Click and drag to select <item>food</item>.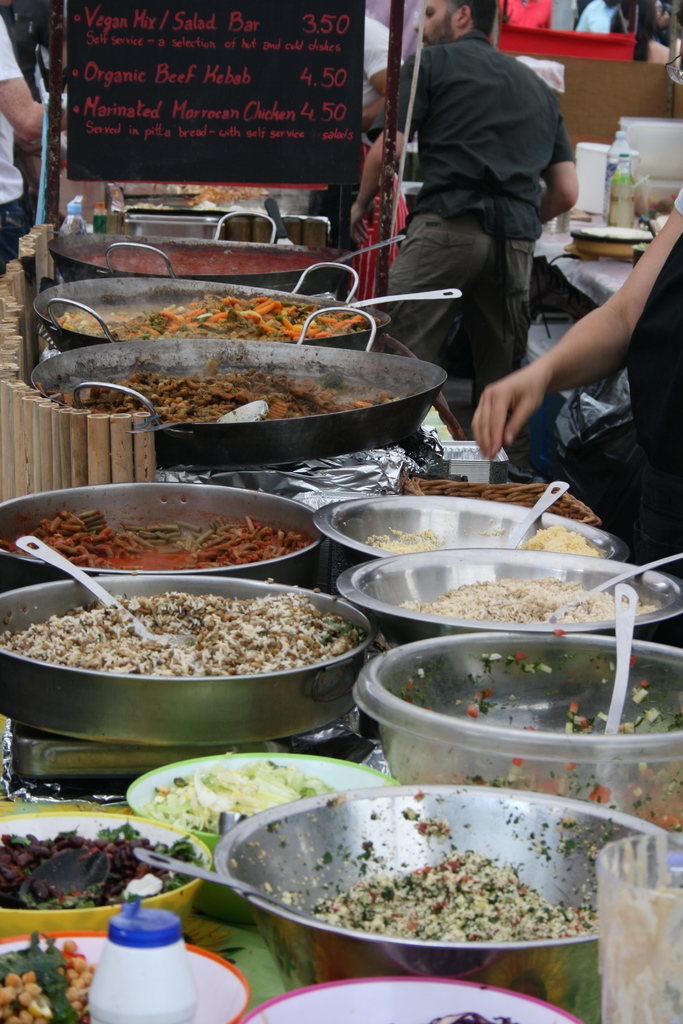
Selection: {"left": 424, "top": 1012, "right": 513, "bottom": 1023}.
